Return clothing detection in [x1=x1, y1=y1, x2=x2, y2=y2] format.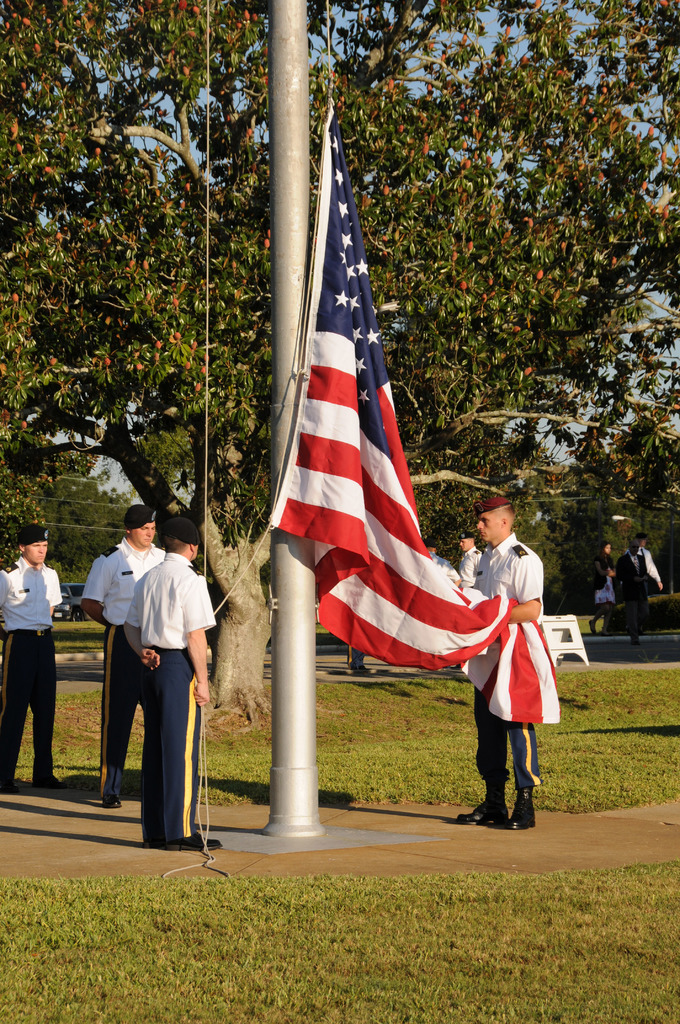
[x1=82, y1=540, x2=168, y2=803].
